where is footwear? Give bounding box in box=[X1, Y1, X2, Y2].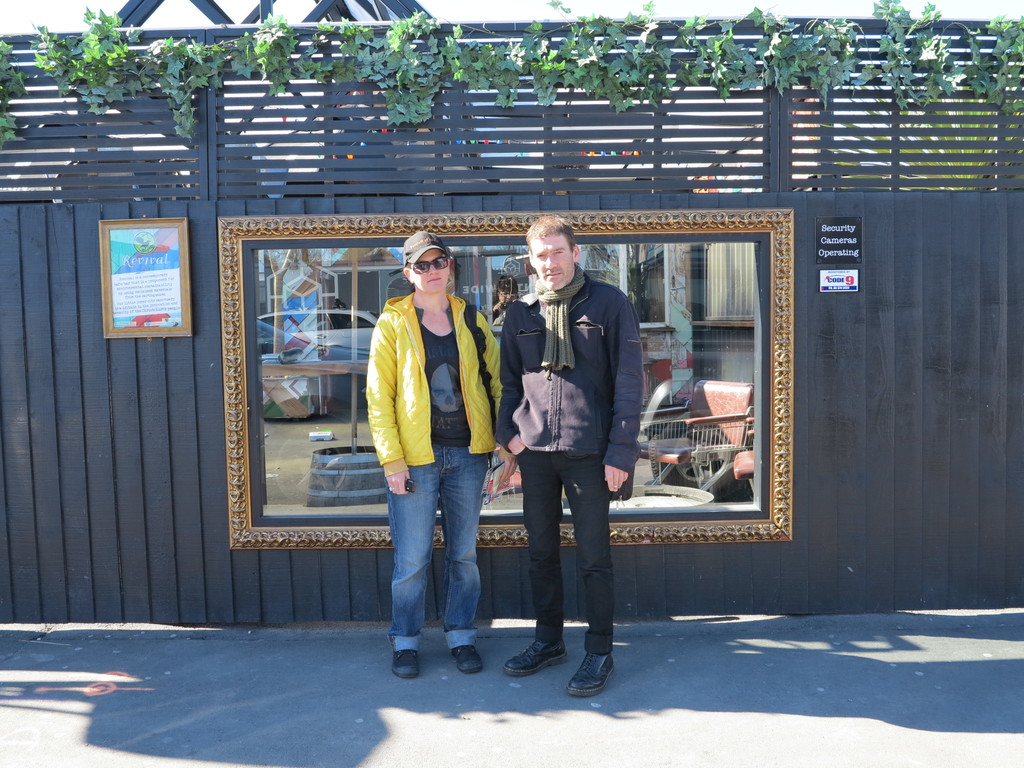
box=[444, 645, 486, 673].
